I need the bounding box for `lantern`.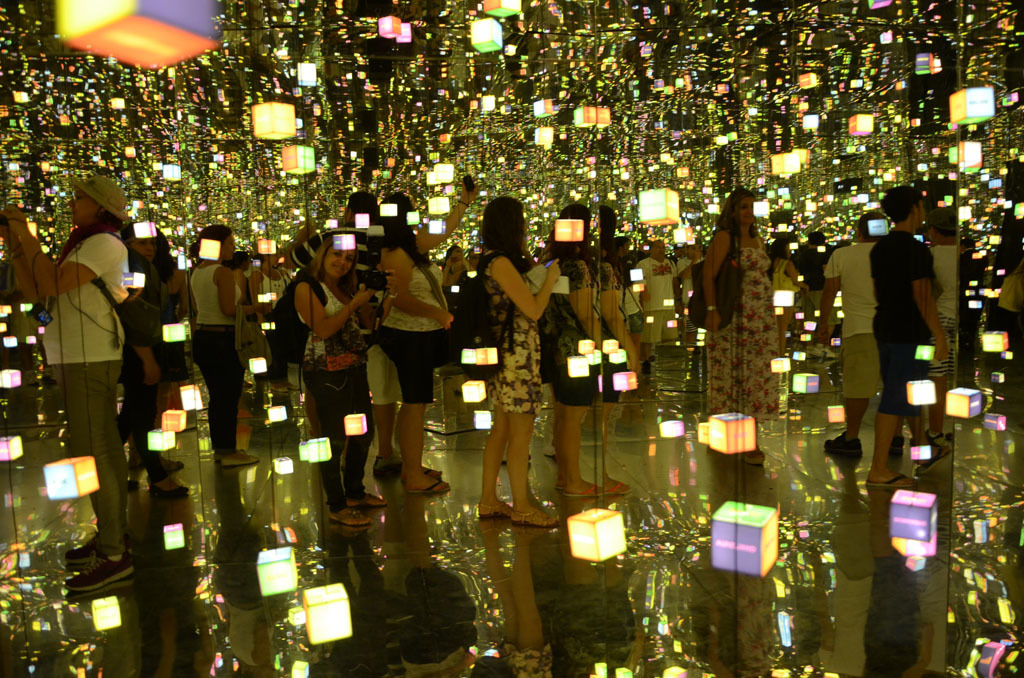
Here it is: locate(52, 0, 215, 69).
